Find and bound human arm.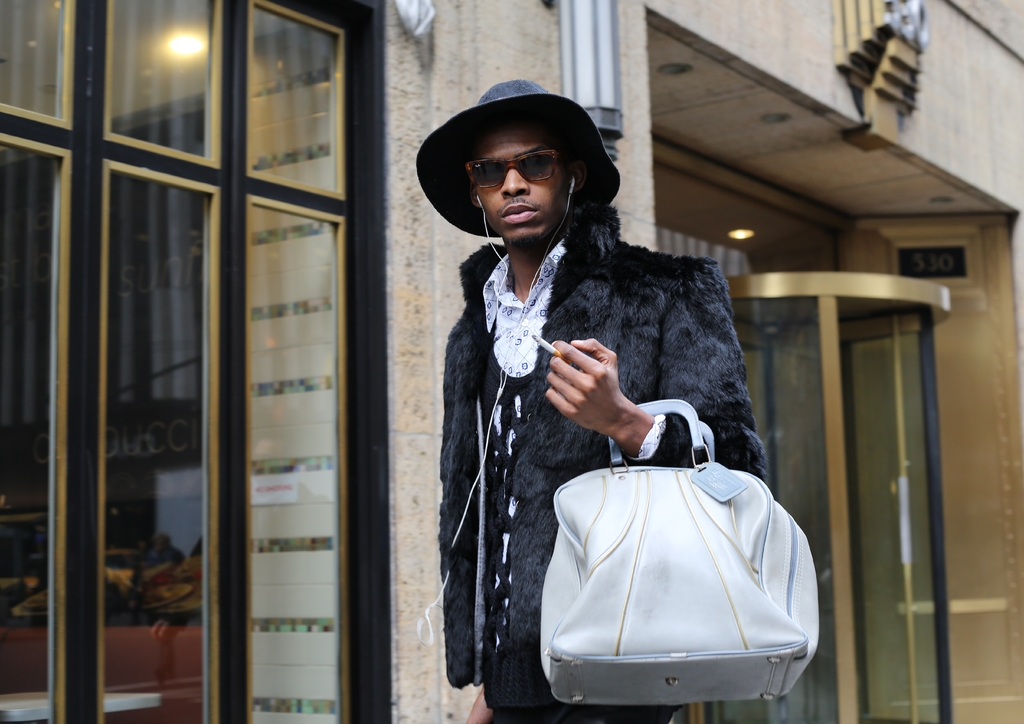
Bound: x1=456, y1=313, x2=499, y2=721.
